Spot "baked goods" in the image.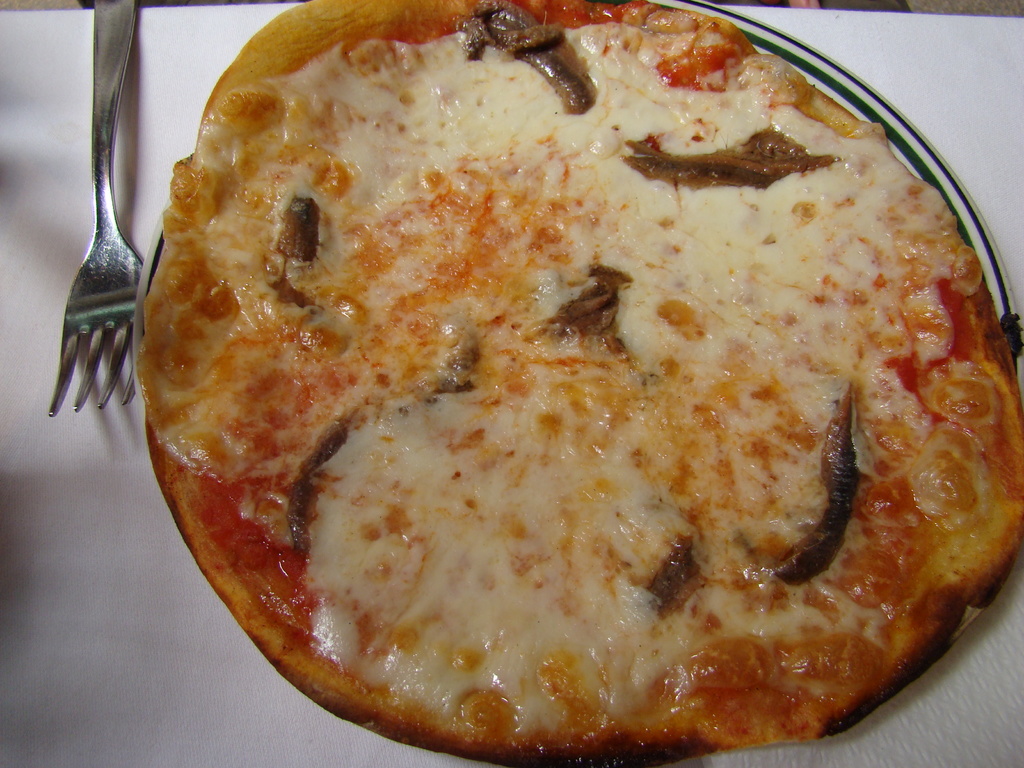
"baked goods" found at crop(136, 0, 1023, 767).
